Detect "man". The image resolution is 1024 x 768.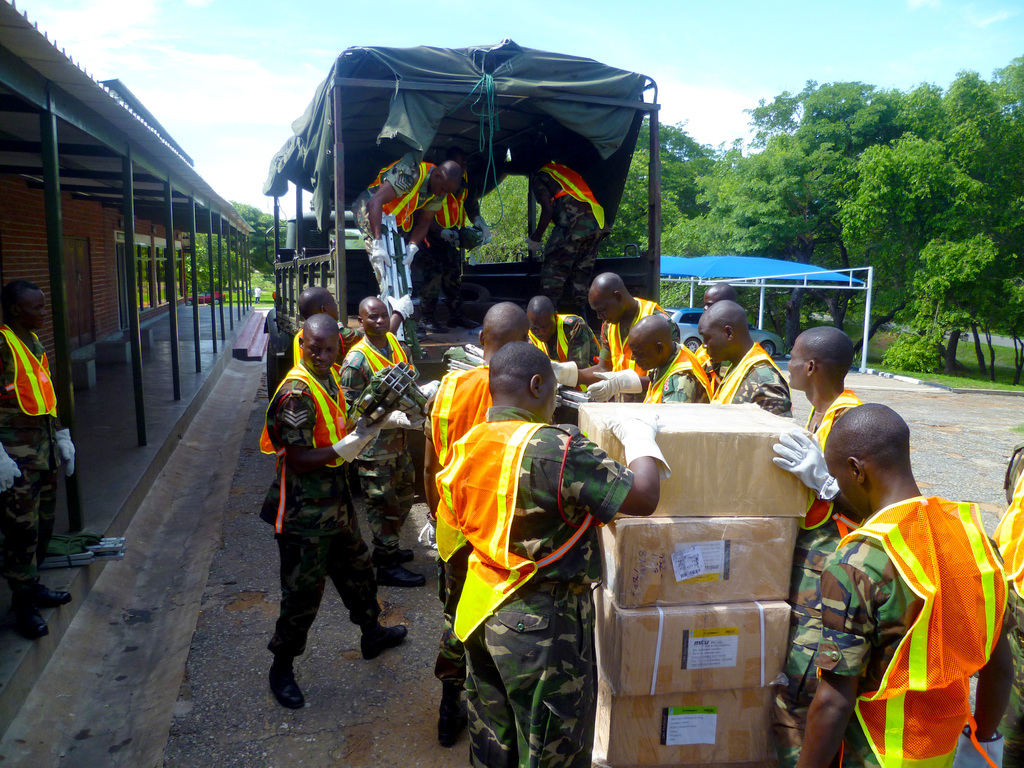
rect(360, 156, 472, 349).
